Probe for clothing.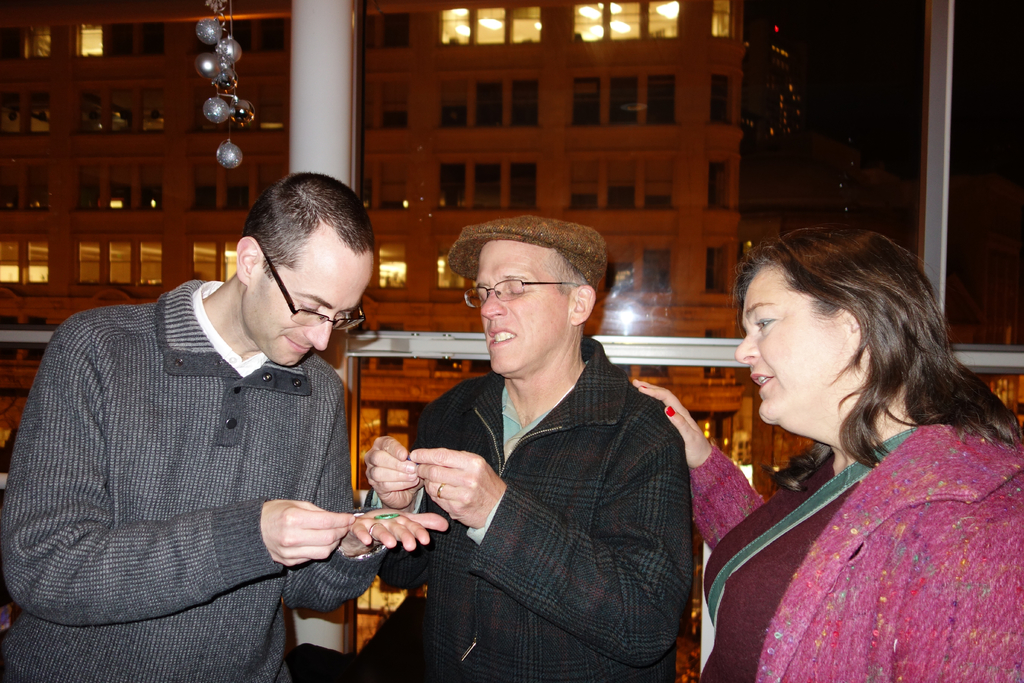
Probe result: [left=367, top=336, right=691, bottom=682].
